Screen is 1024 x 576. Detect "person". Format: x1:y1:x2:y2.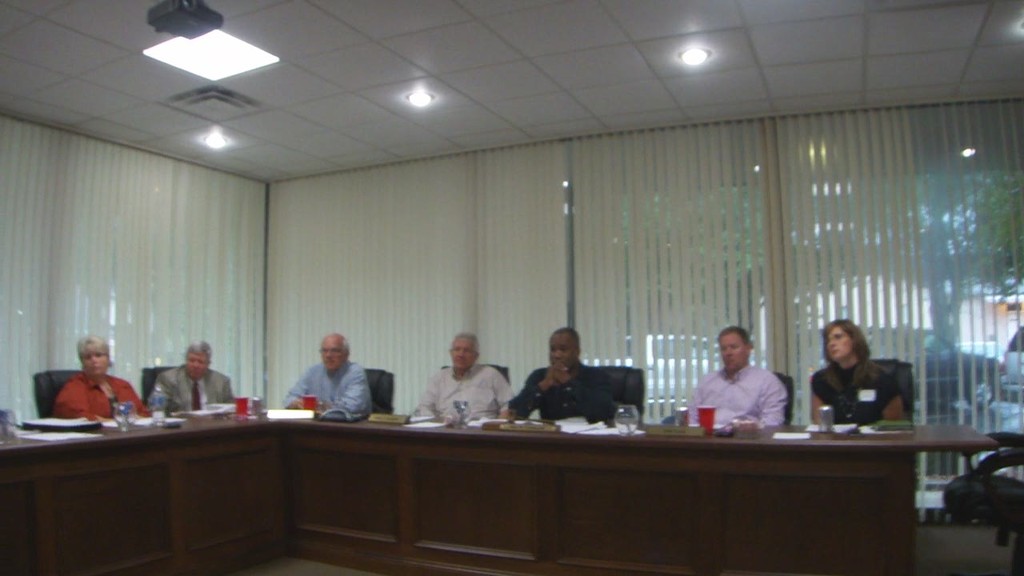
513:325:609:426.
